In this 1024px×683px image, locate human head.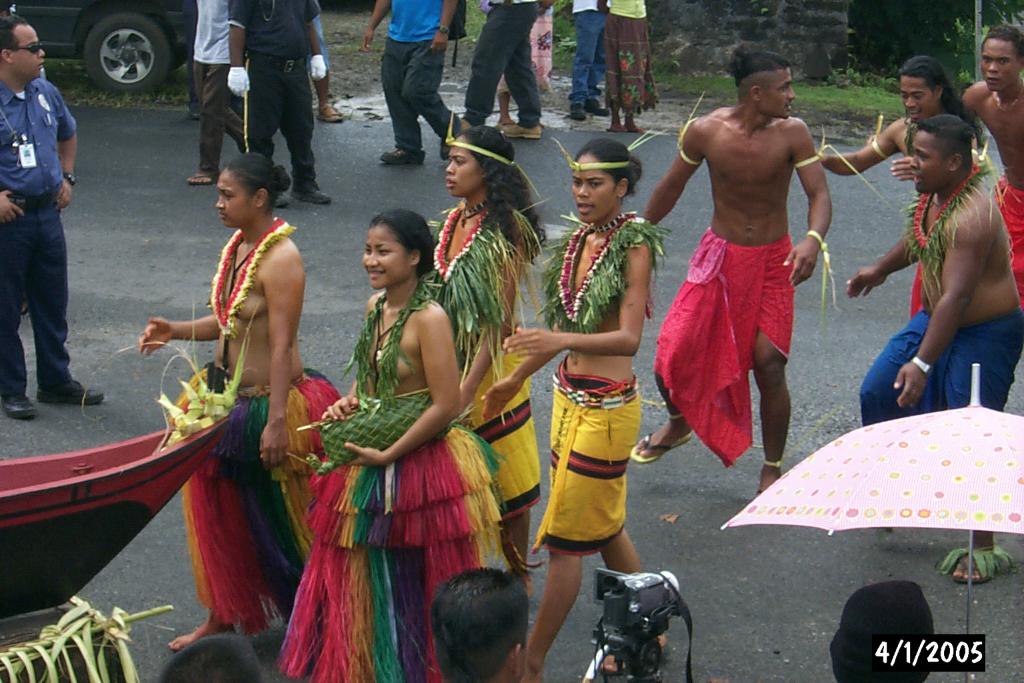
Bounding box: (x1=571, y1=136, x2=634, y2=224).
